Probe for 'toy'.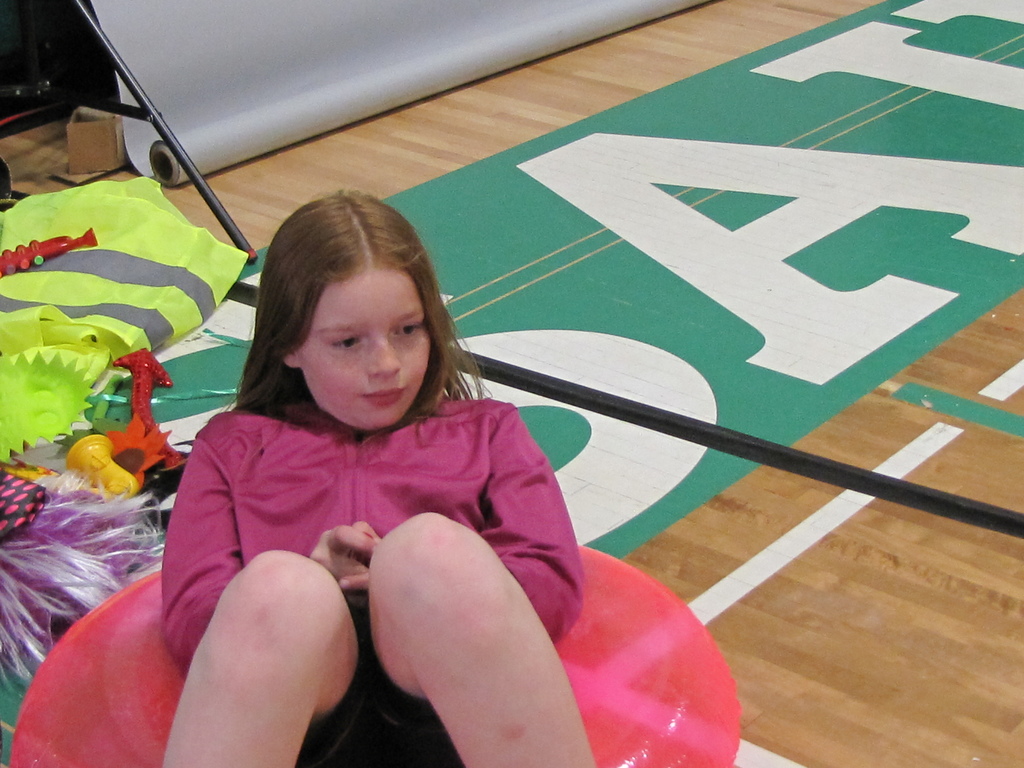
Probe result: <region>0, 469, 158, 684</region>.
